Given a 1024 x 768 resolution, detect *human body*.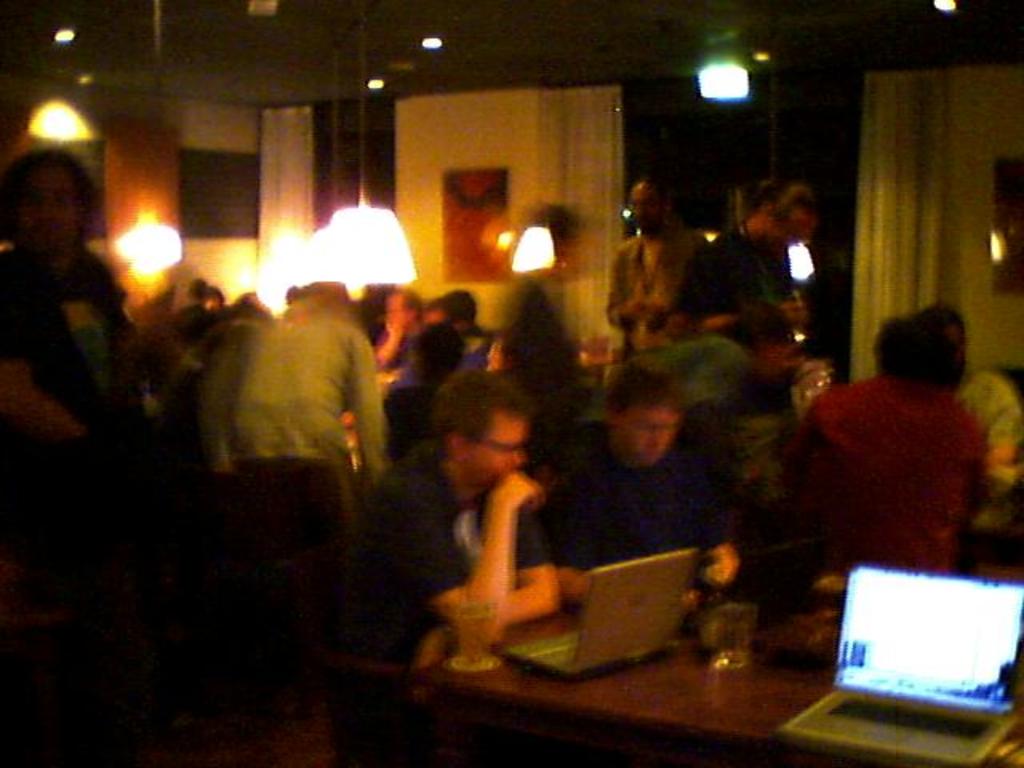
detection(366, 371, 557, 658).
